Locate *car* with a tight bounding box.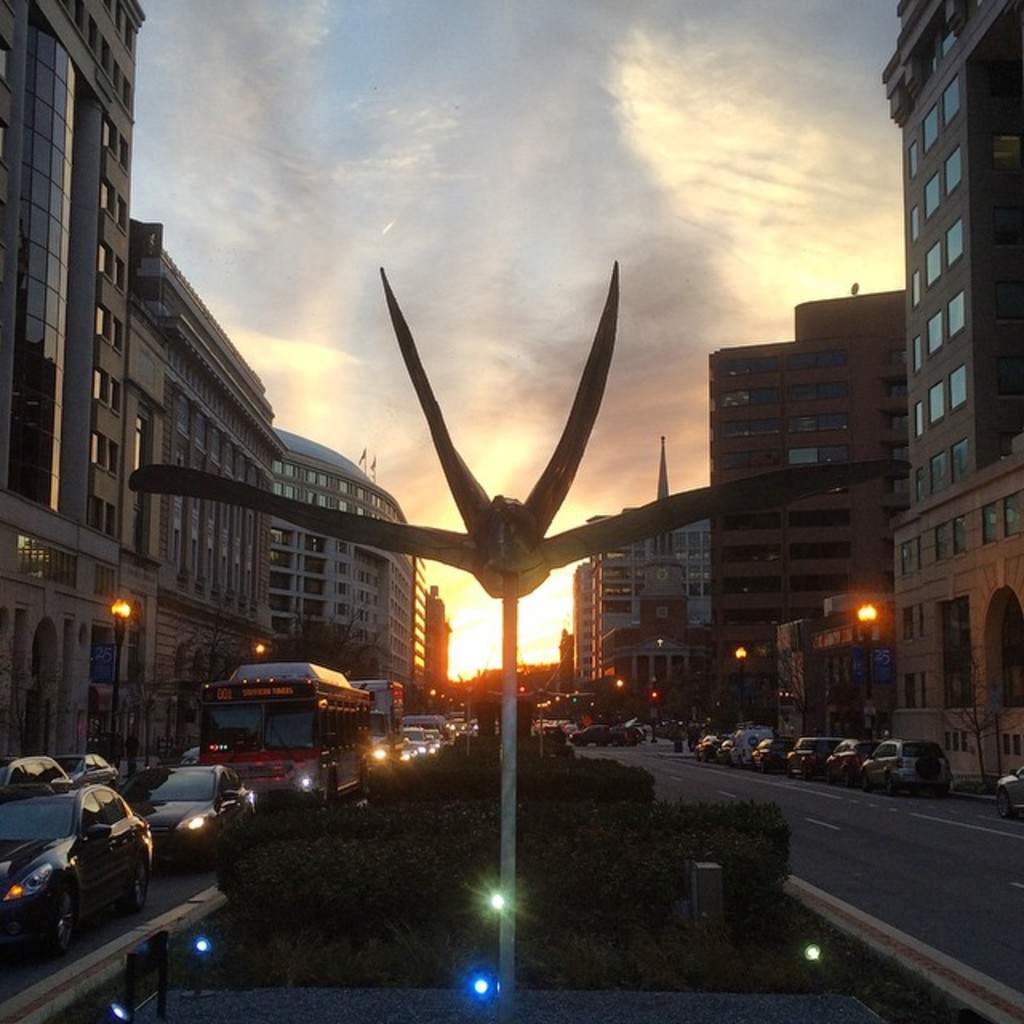
bbox(453, 720, 467, 736).
